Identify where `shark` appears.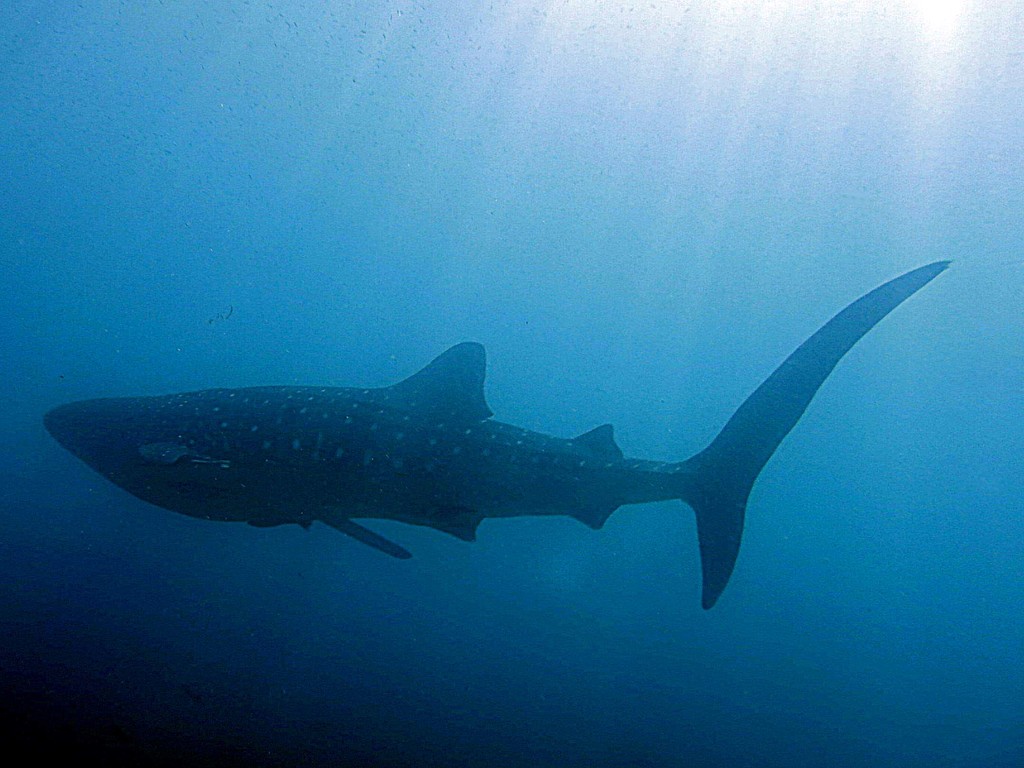
Appears at l=47, t=259, r=945, b=610.
